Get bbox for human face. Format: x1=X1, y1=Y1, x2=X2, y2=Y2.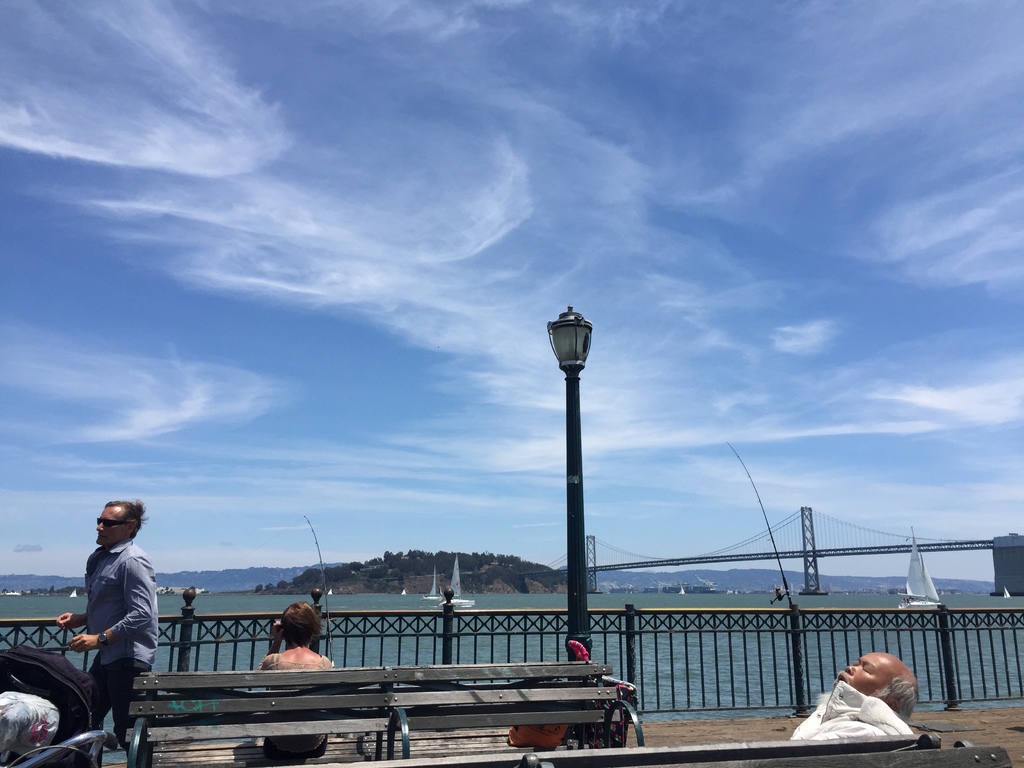
x1=836, y1=648, x2=894, y2=698.
